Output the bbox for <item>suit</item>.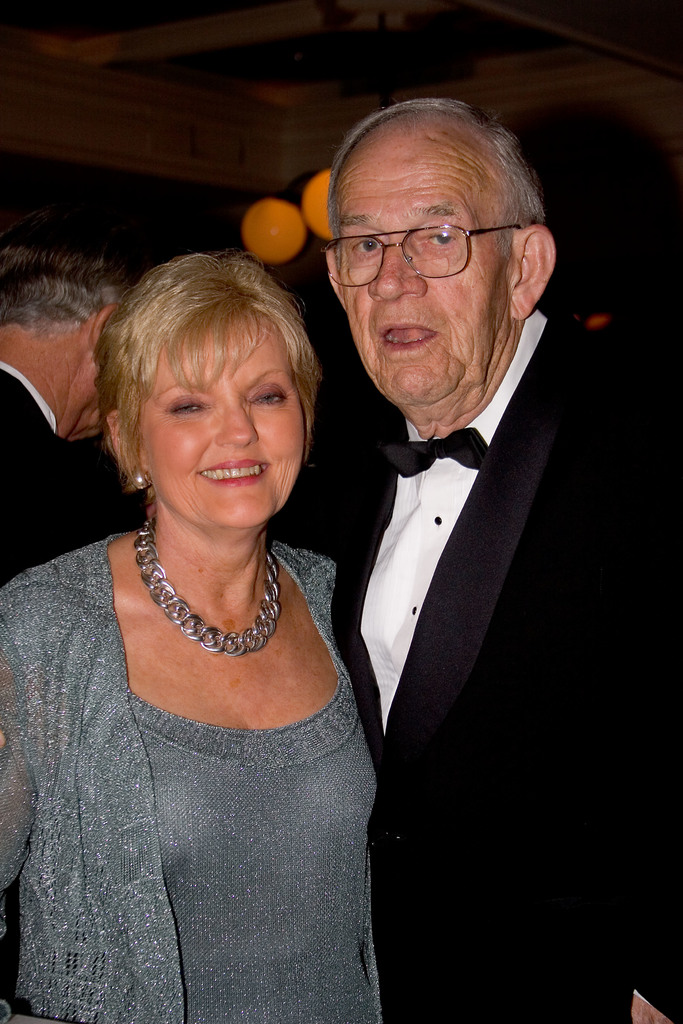
region(0, 370, 119, 586).
